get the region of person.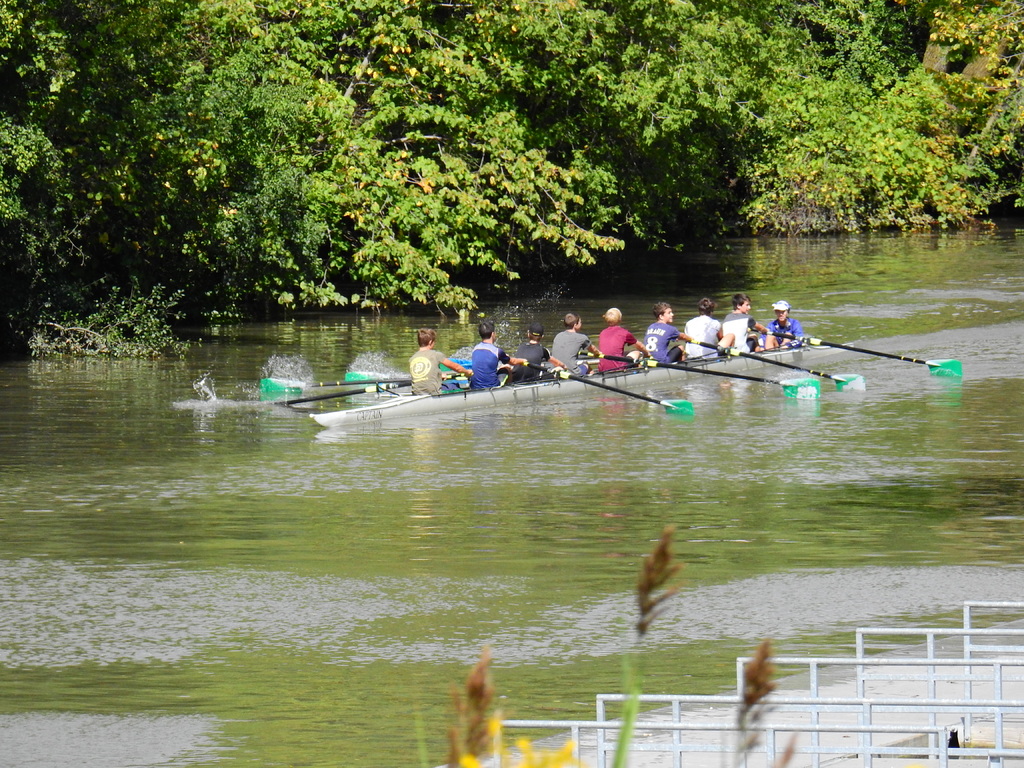
717/292/769/356.
